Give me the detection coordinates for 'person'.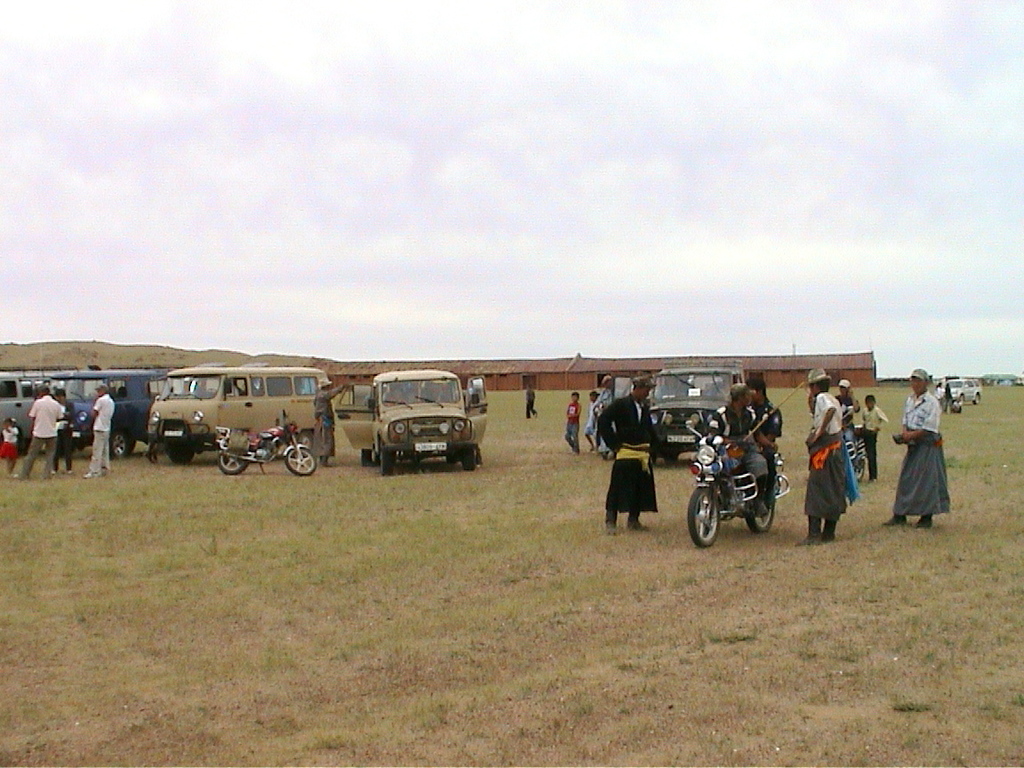
box(88, 384, 119, 479).
